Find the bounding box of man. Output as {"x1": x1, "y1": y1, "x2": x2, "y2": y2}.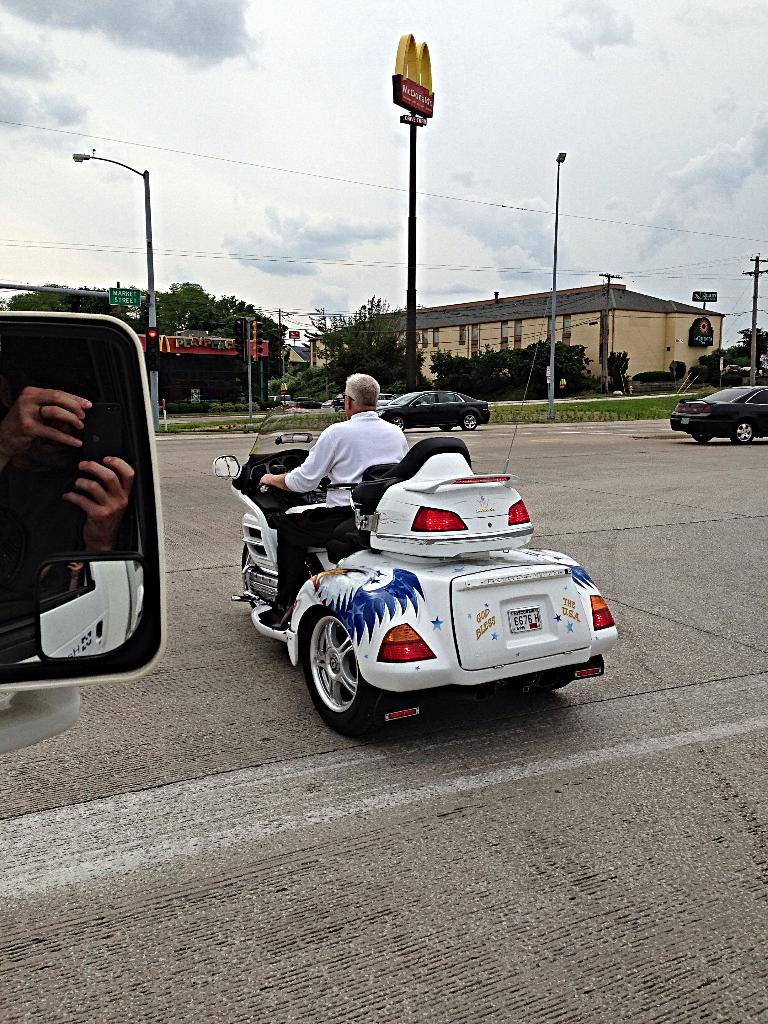
{"x1": 259, "y1": 369, "x2": 410, "y2": 631}.
